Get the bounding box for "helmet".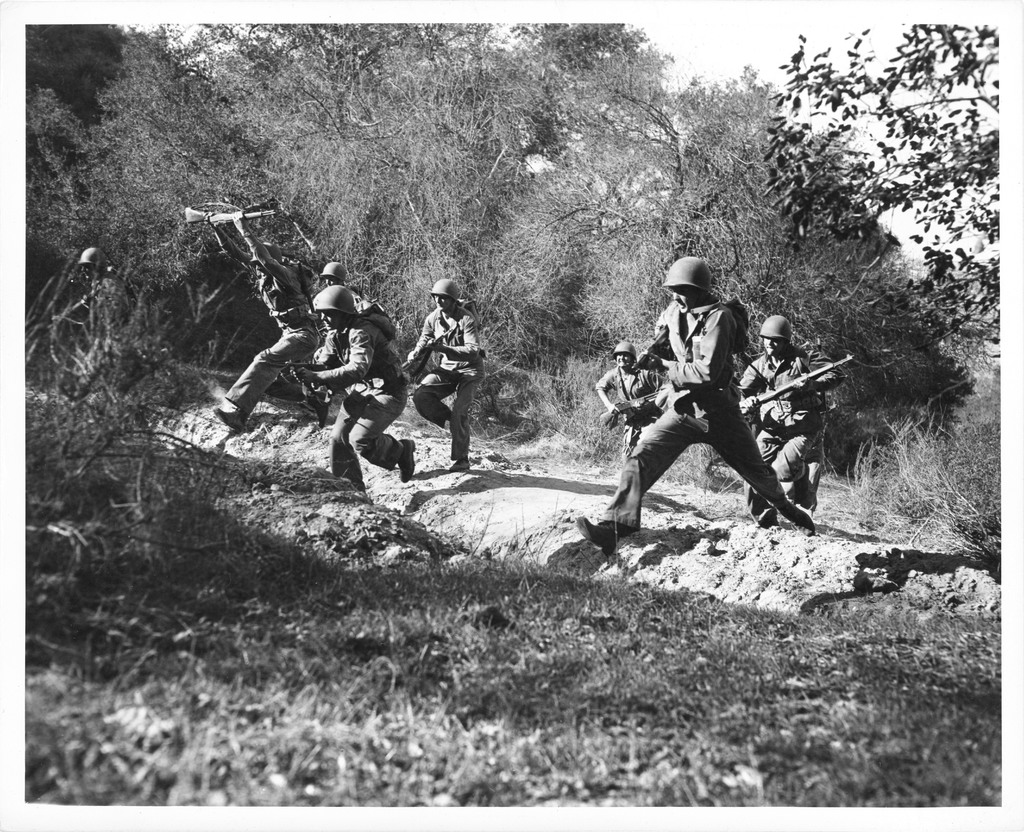
[left=612, top=341, right=636, bottom=371].
